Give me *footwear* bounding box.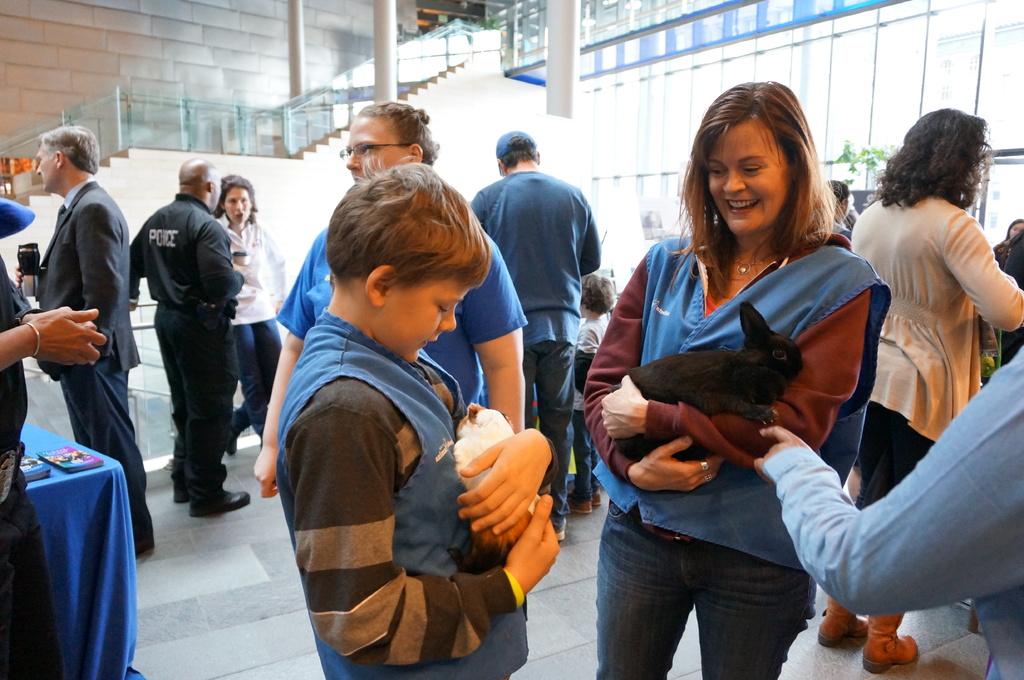
bbox=(188, 493, 252, 519).
